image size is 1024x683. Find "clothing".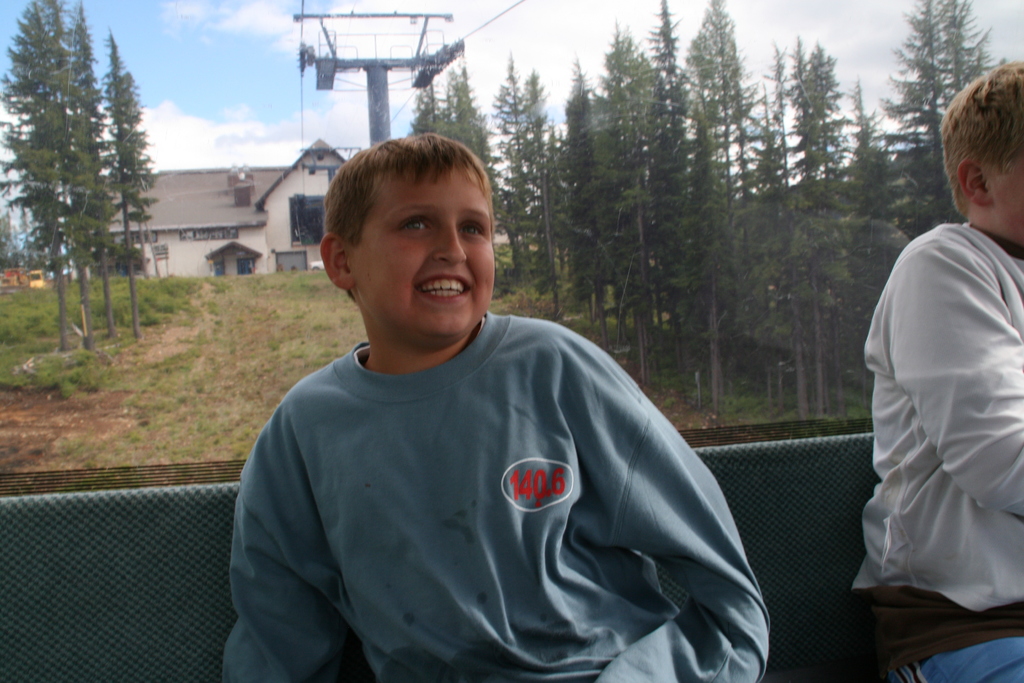
843 217 1023 682.
